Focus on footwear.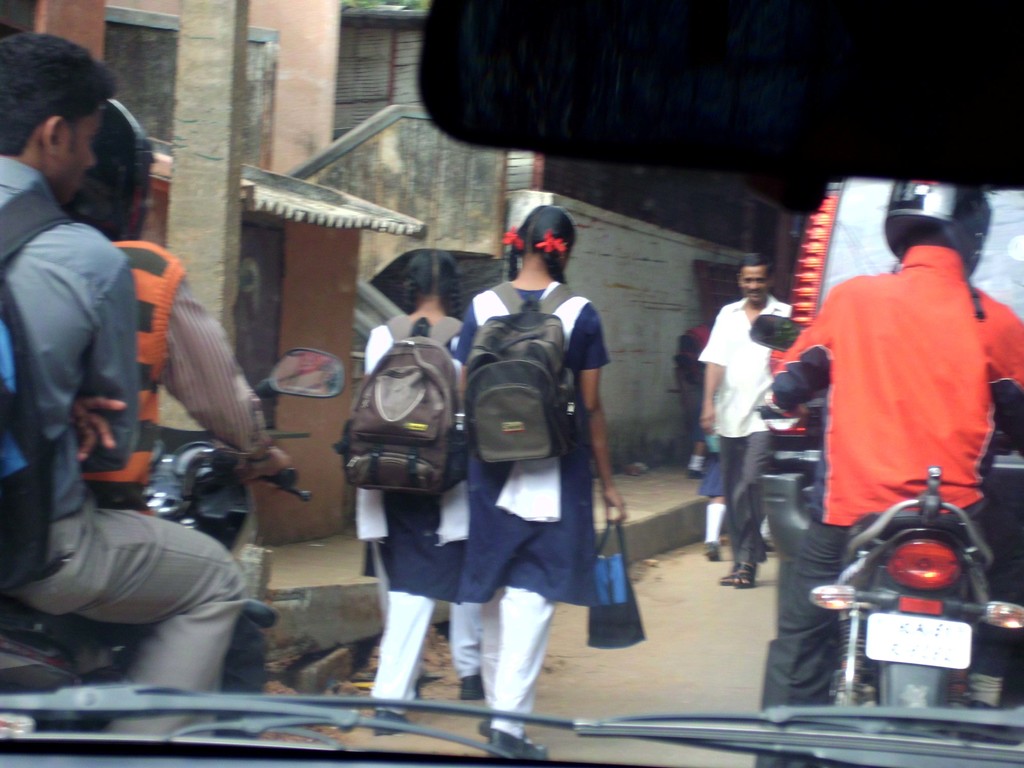
Focused at [x1=733, y1=563, x2=758, y2=587].
